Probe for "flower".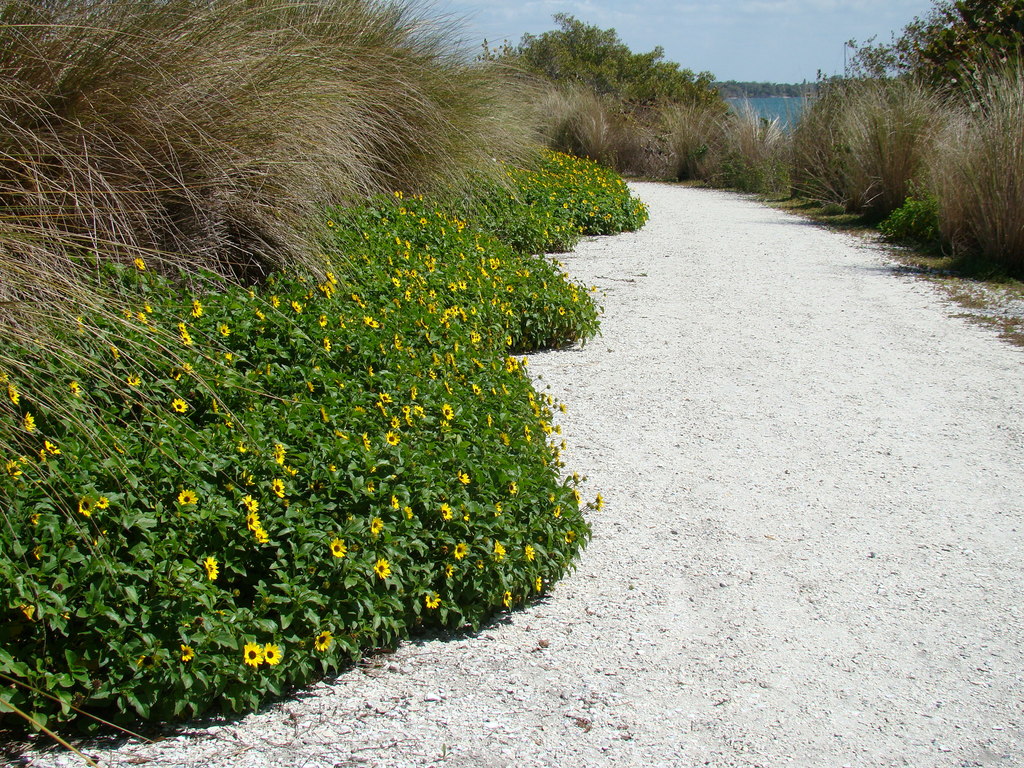
Probe result: [391,415,401,422].
